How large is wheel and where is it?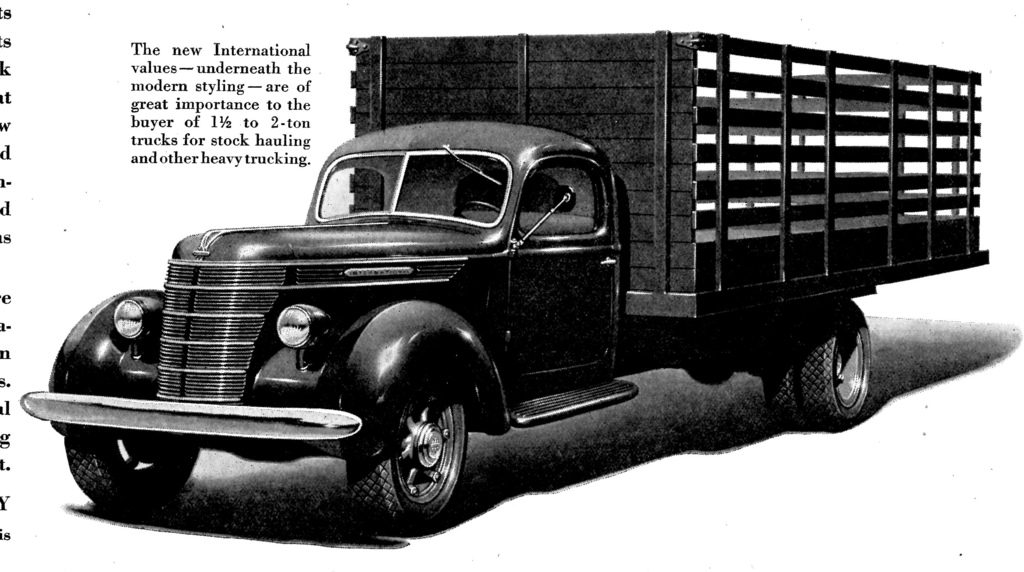
Bounding box: 755:317:794:417.
